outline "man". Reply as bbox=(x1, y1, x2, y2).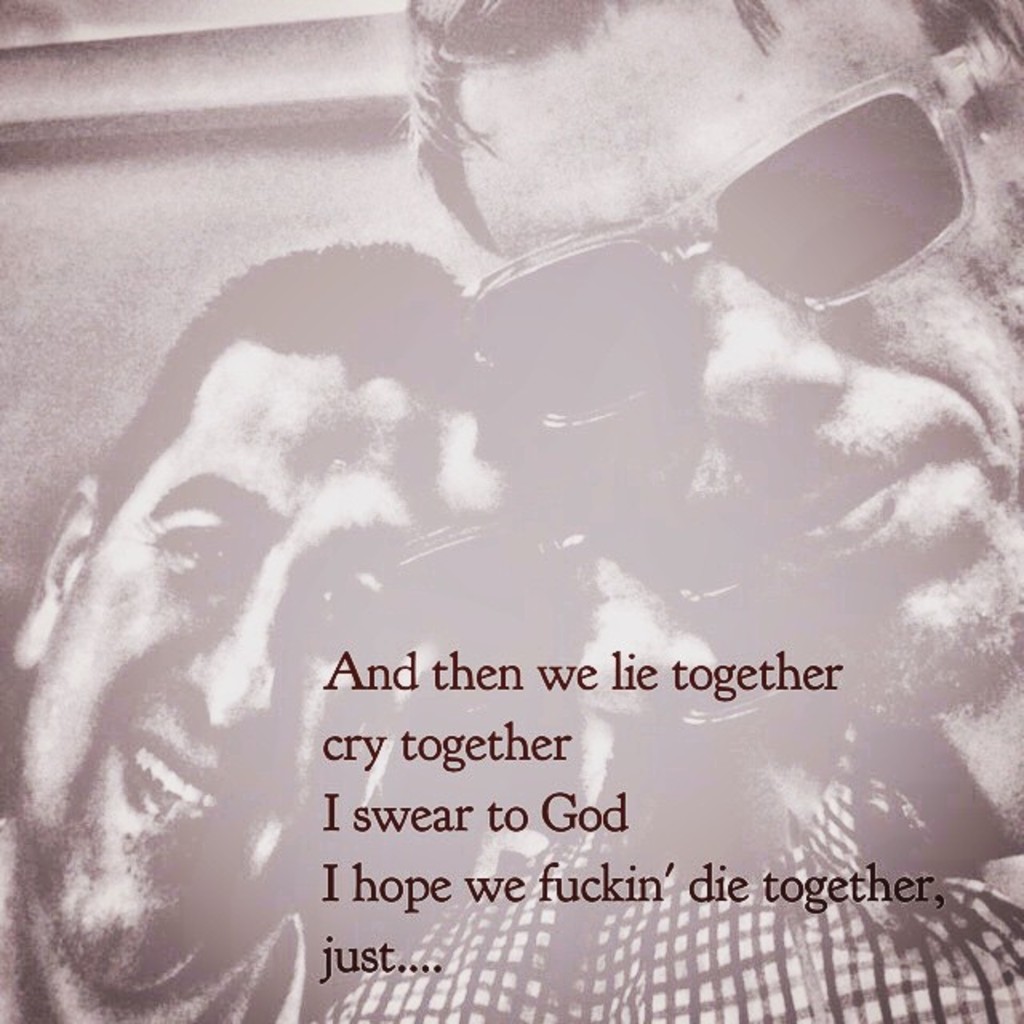
bbox=(309, 0, 1022, 1022).
